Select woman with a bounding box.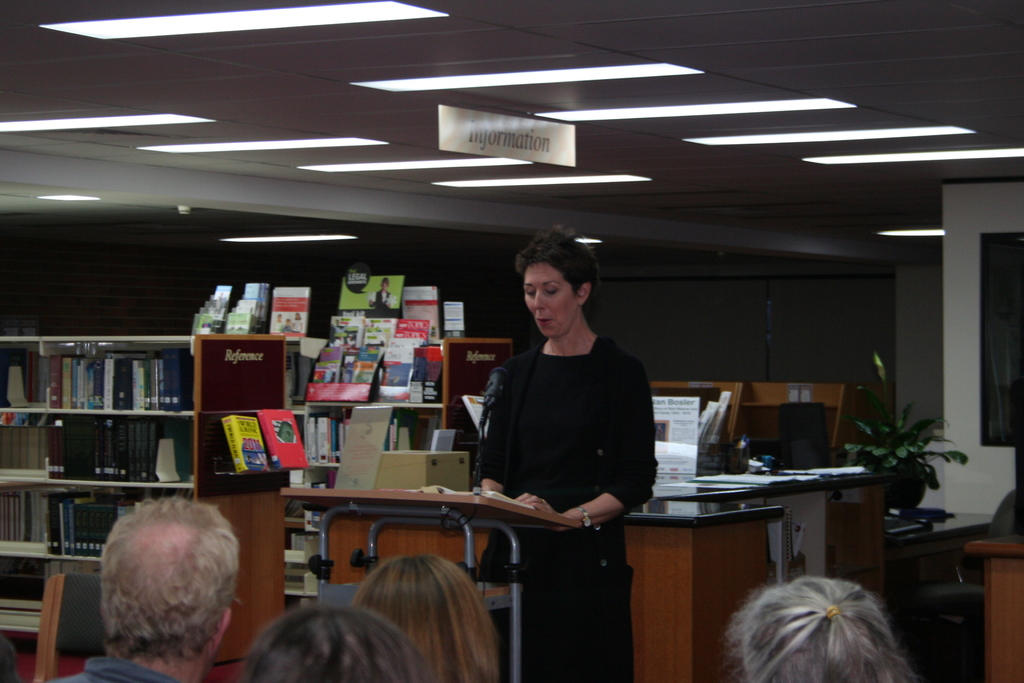
(464, 223, 664, 650).
